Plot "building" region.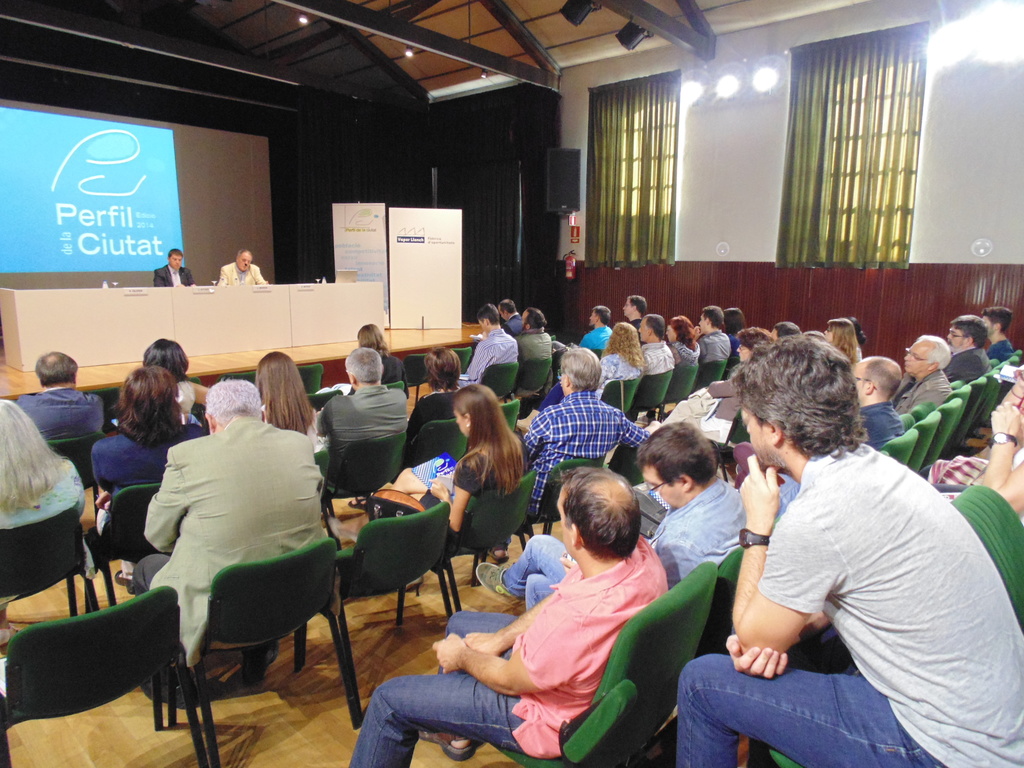
Plotted at {"left": 0, "top": 0, "right": 1023, "bottom": 767}.
